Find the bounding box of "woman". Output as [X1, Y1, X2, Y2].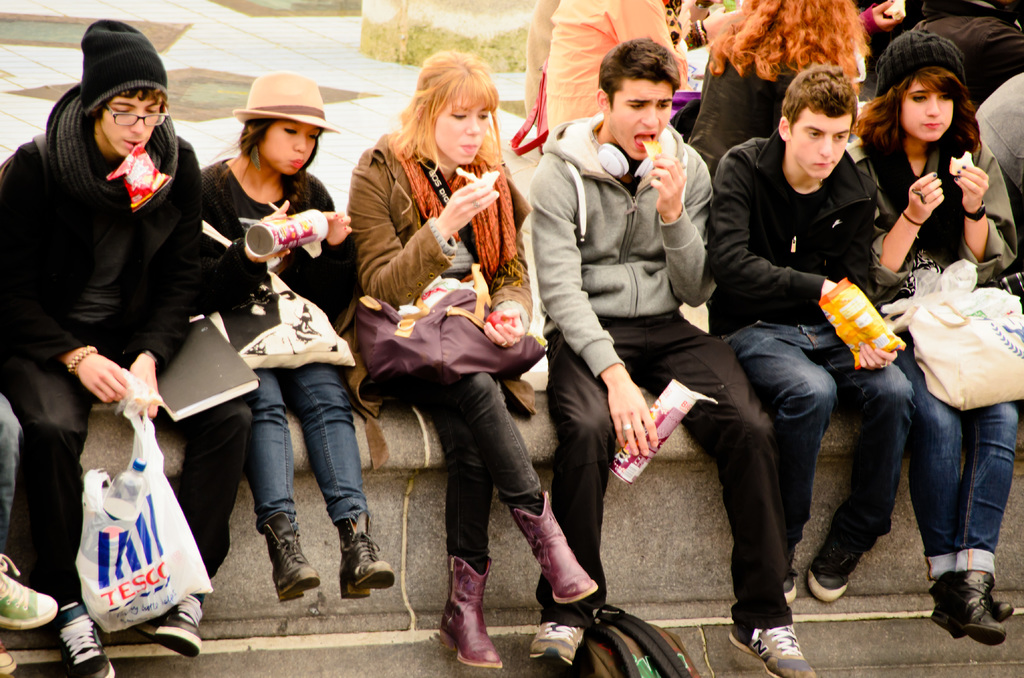
[847, 1, 1022, 677].
